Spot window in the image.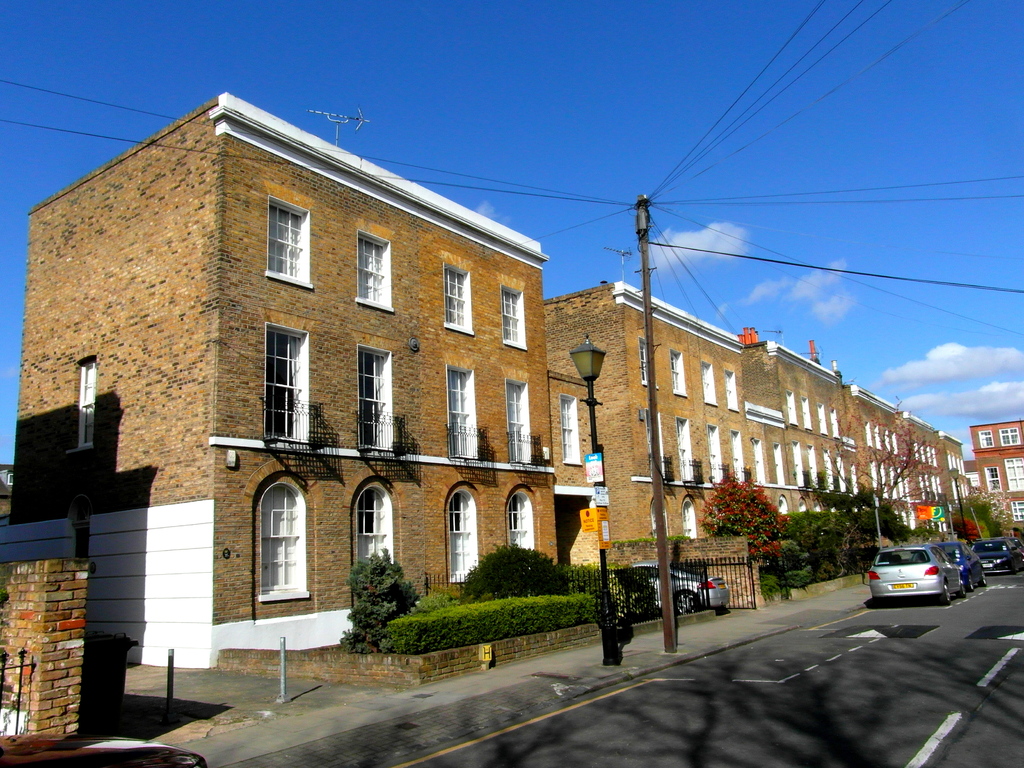
window found at pyautogui.locateOnScreen(789, 390, 797, 428).
